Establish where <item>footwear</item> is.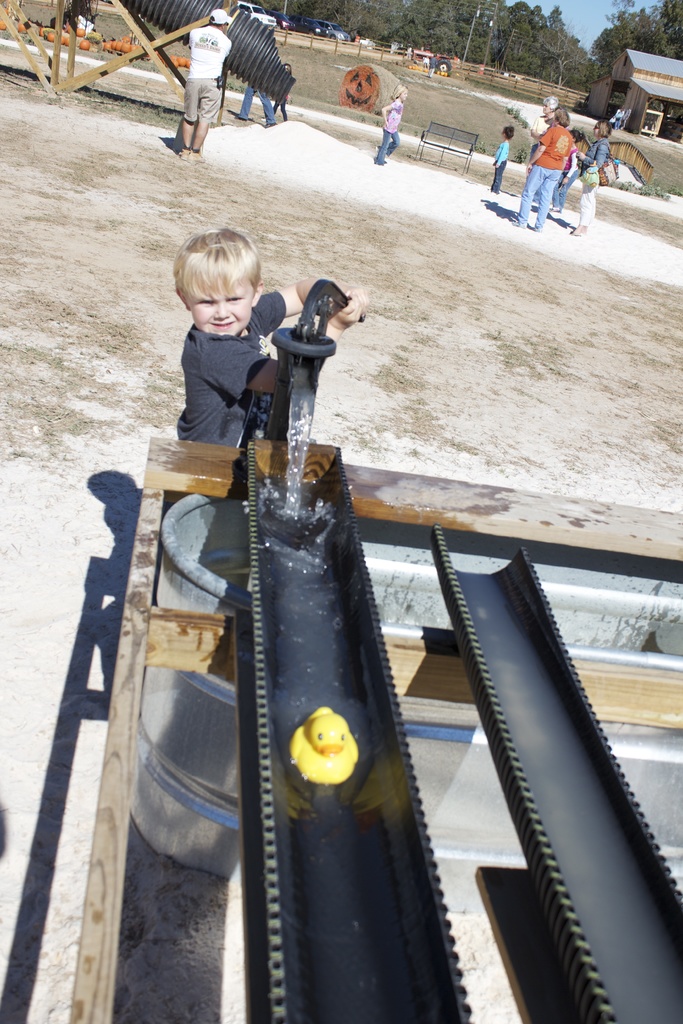
Established at Rect(573, 223, 590, 235).
